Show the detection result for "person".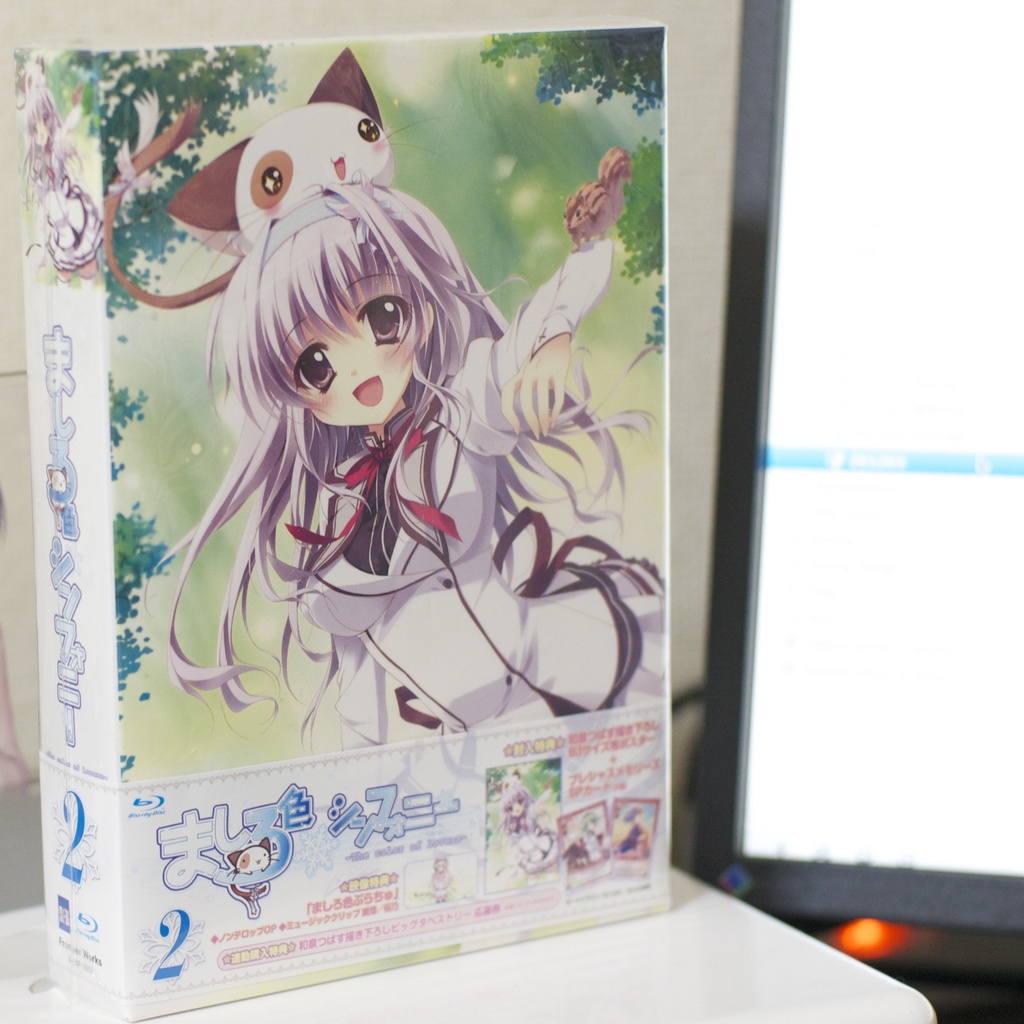
(141,173,666,751).
